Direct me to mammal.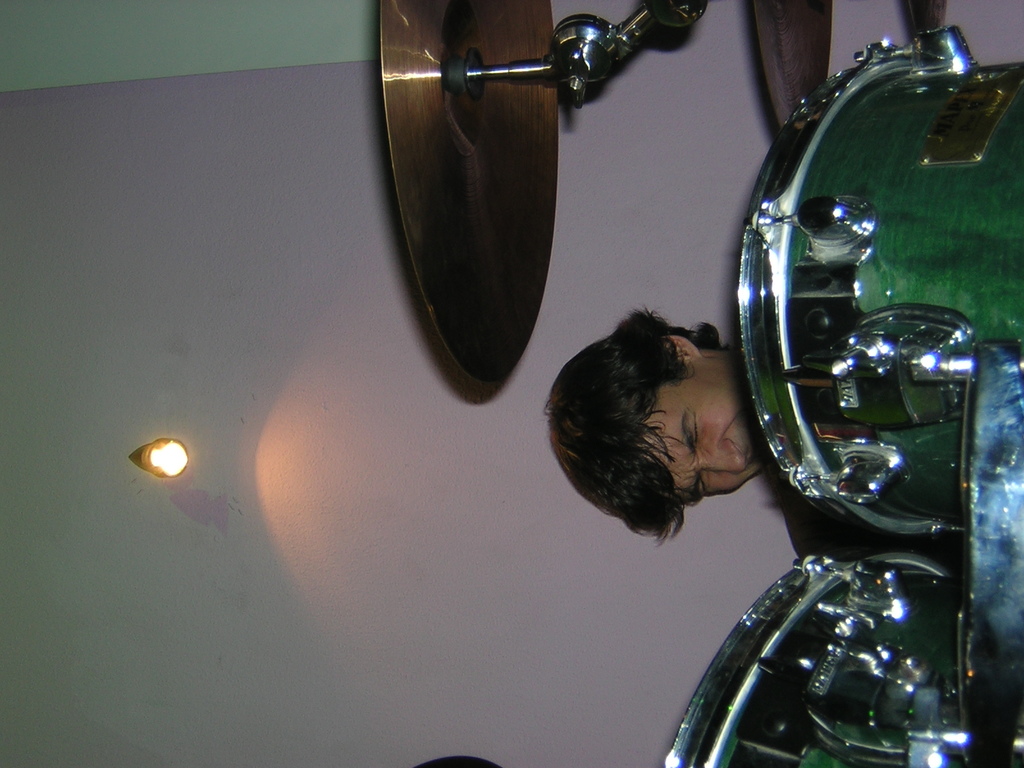
Direction: box=[523, 156, 1023, 682].
